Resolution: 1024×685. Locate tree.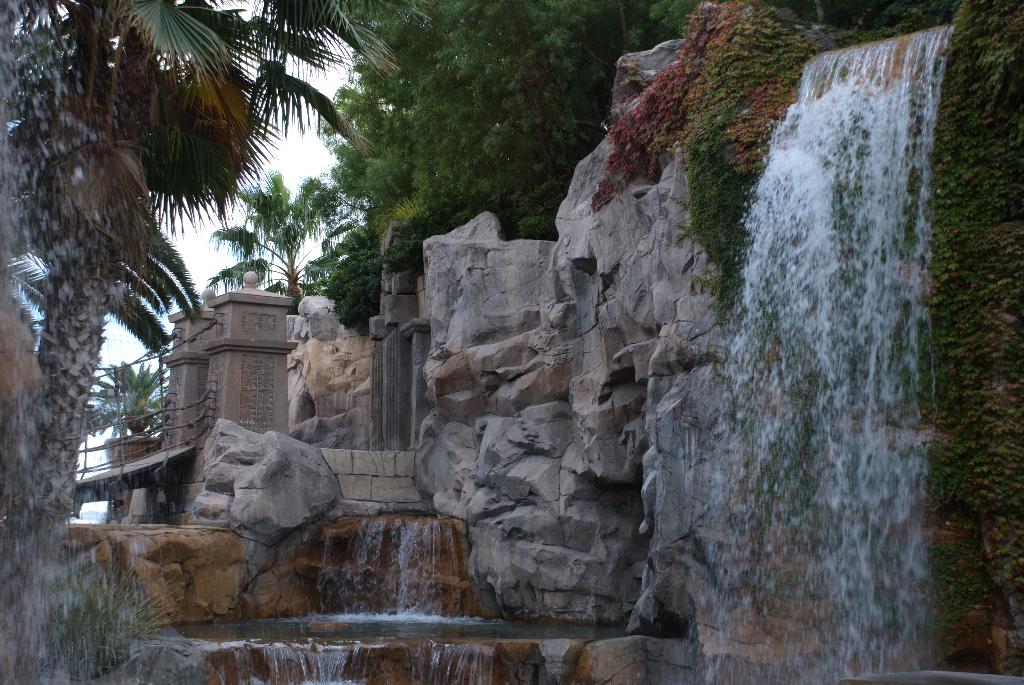
bbox=[312, 0, 691, 326].
